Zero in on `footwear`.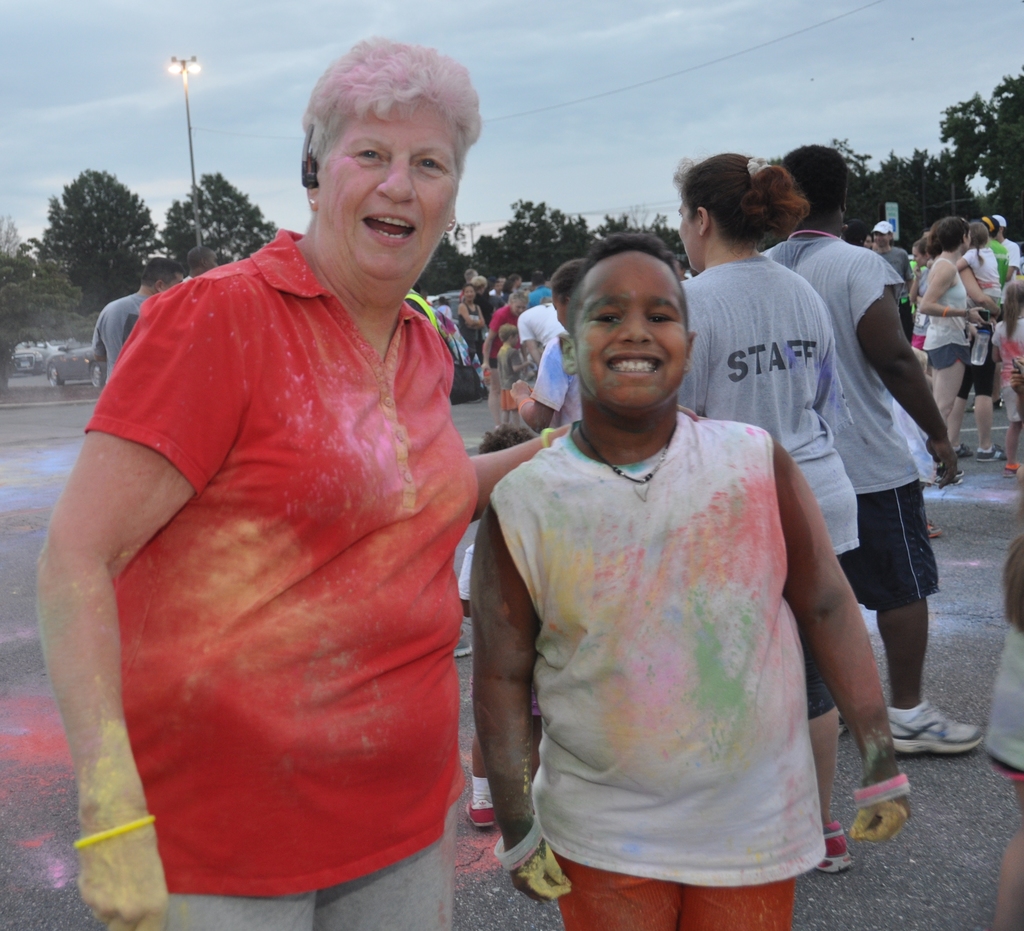
Zeroed in: [left=454, top=629, right=473, bottom=661].
